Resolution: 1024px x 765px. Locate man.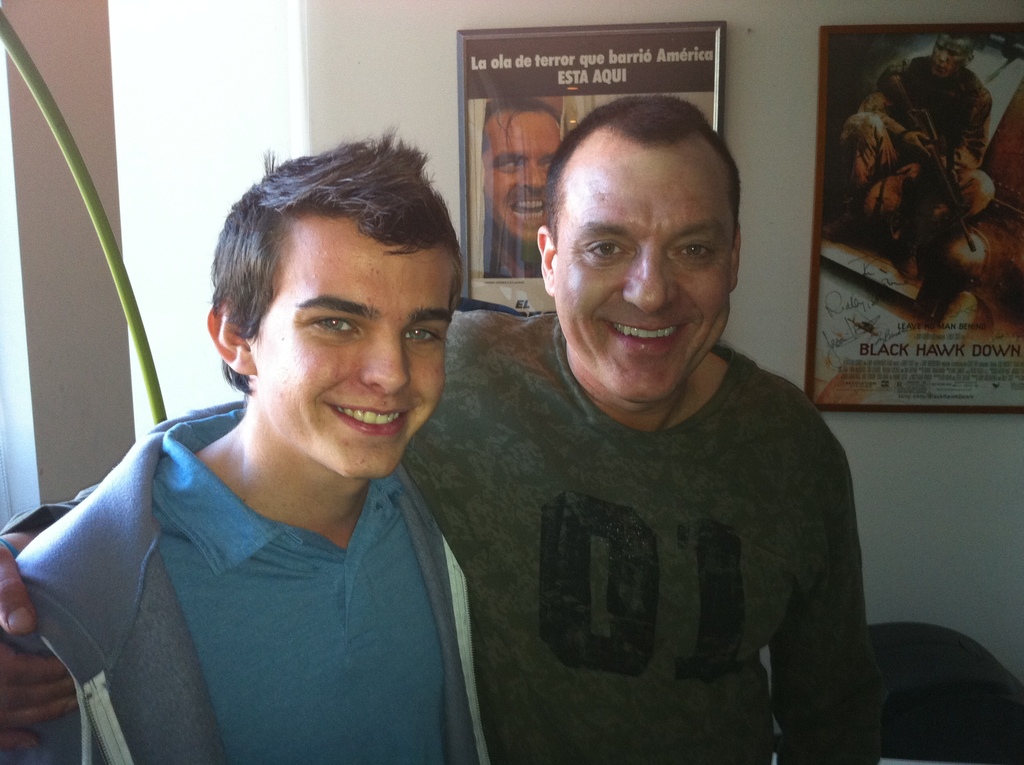
0 117 494 764.
